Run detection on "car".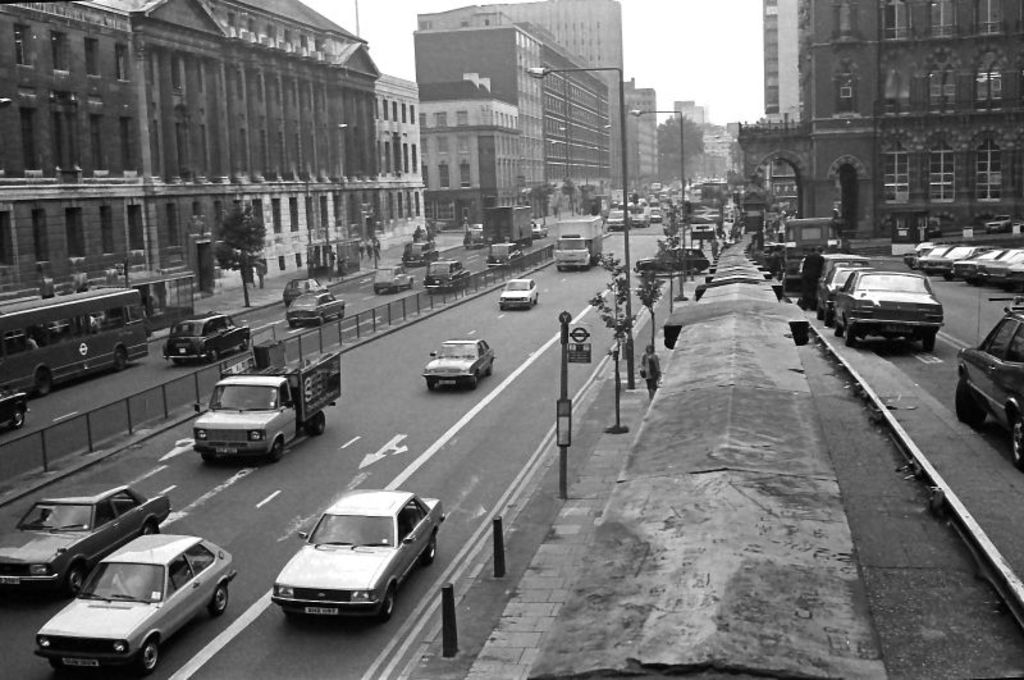
Result: <box>284,279,326,306</box>.
